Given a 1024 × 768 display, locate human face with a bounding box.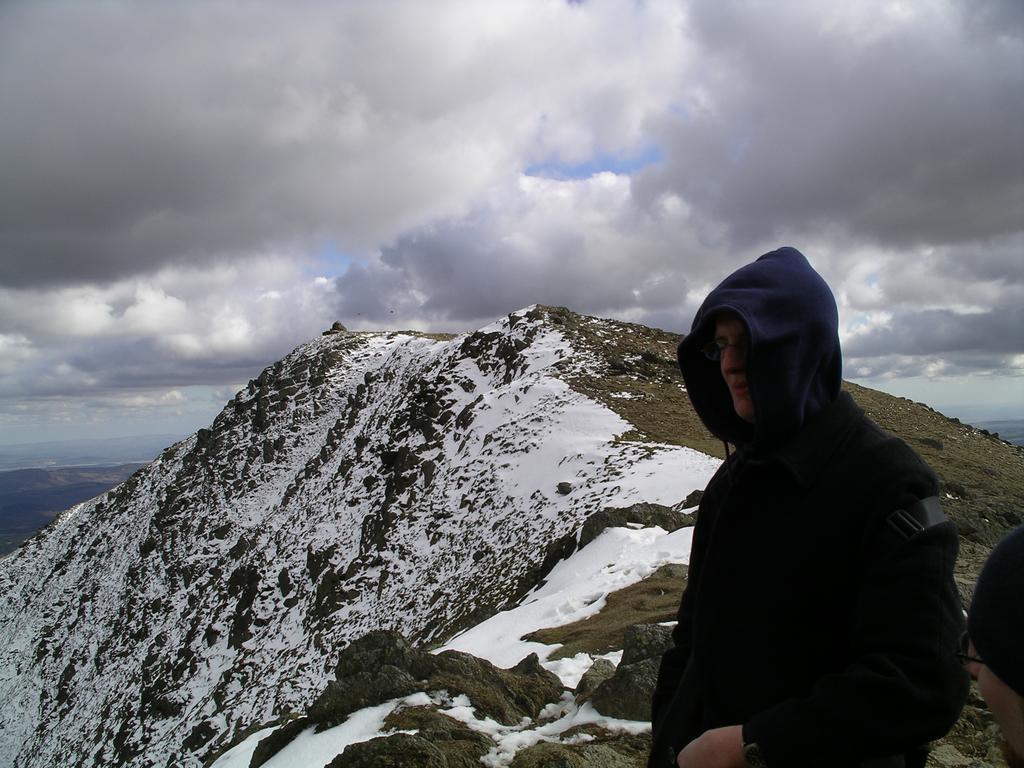
Located: l=718, t=324, r=752, b=421.
